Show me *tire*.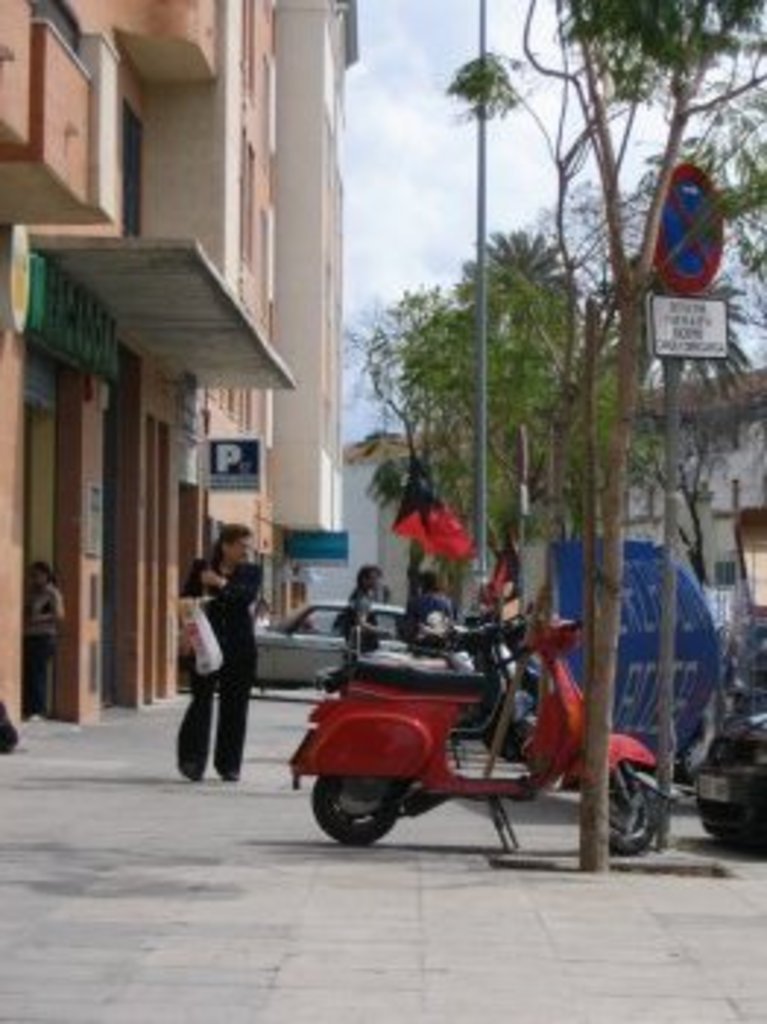
*tire* is here: {"x1": 307, "y1": 772, "x2": 413, "y2": 851}.
